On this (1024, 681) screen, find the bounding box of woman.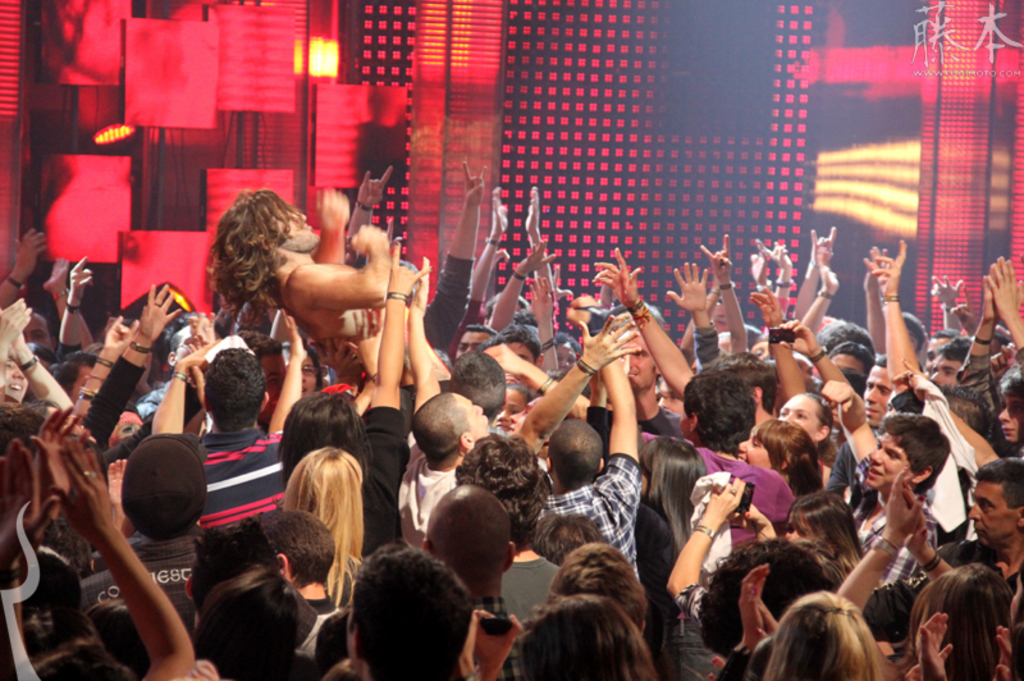
Bounding box: crop(502, 383, 536, 426).
